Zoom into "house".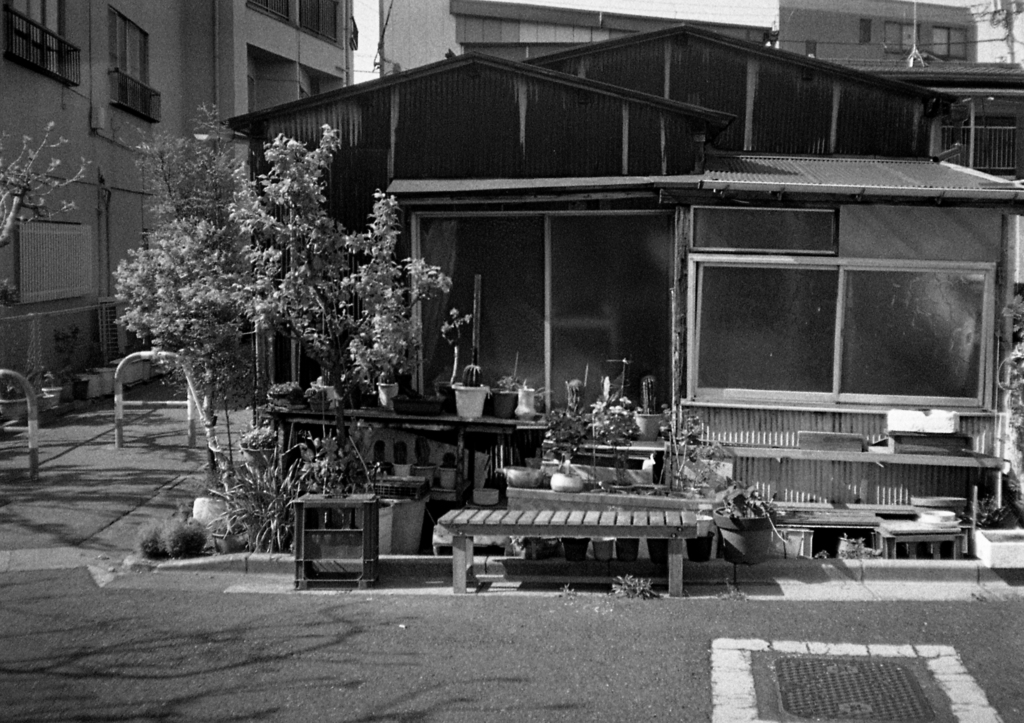
Zoom target: x1=383, y1=0, x2=675, y2=79.
